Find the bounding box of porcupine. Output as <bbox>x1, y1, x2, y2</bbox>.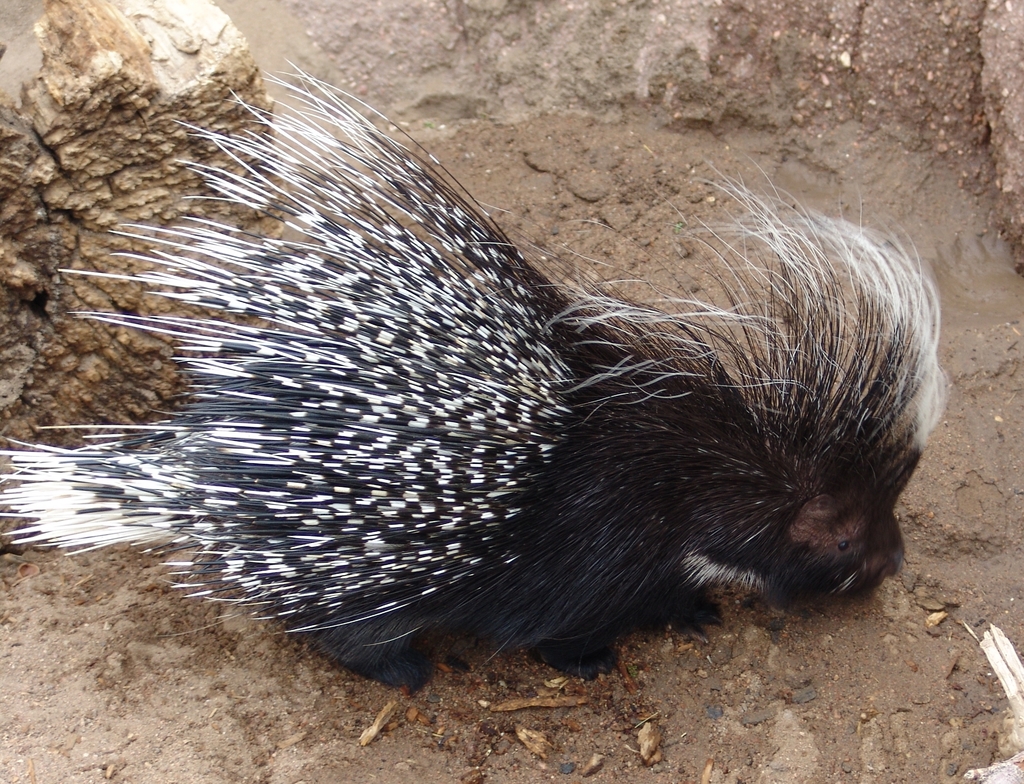
<bbox>0, 55, 940, 692</bbox>.
